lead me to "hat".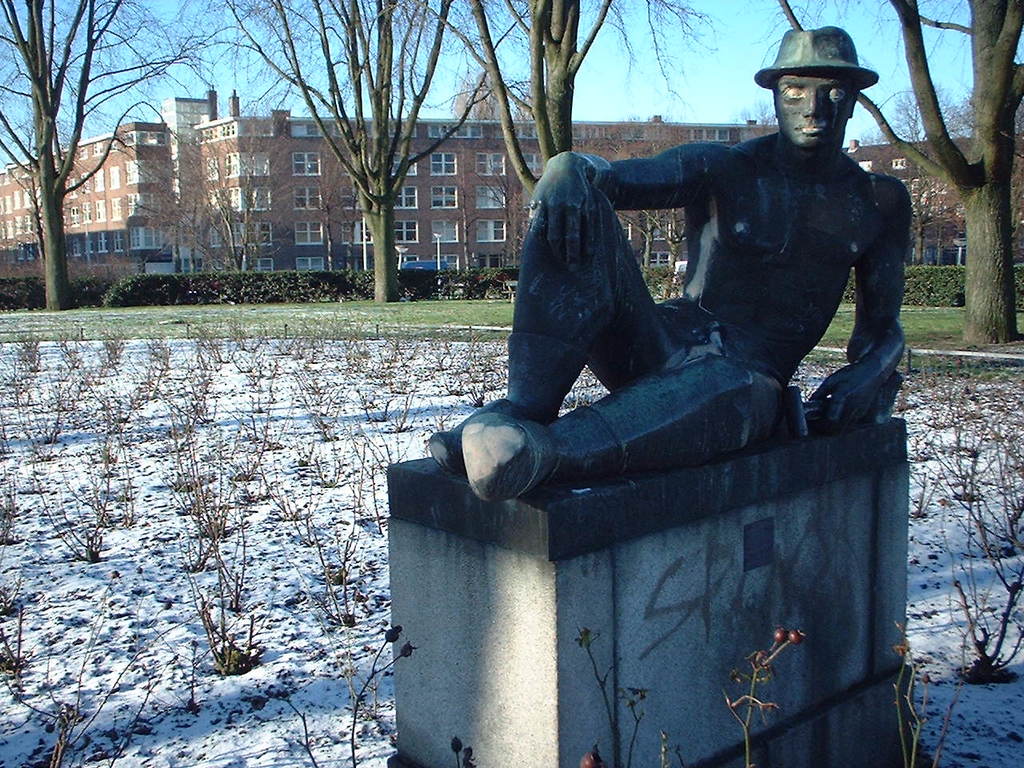
Lead to bbox=(755, 22, 879, 91).
